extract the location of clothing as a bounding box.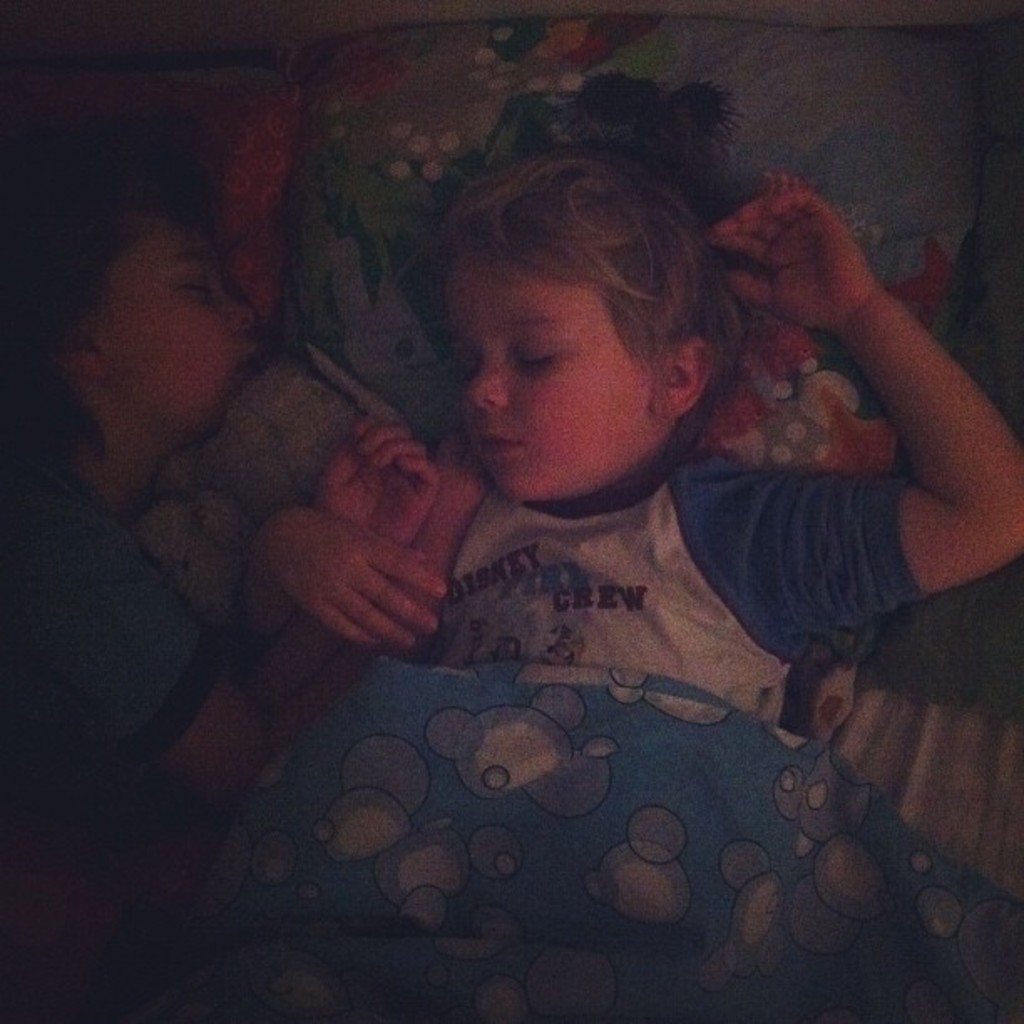
BBox(370, 425, 957, 786).
